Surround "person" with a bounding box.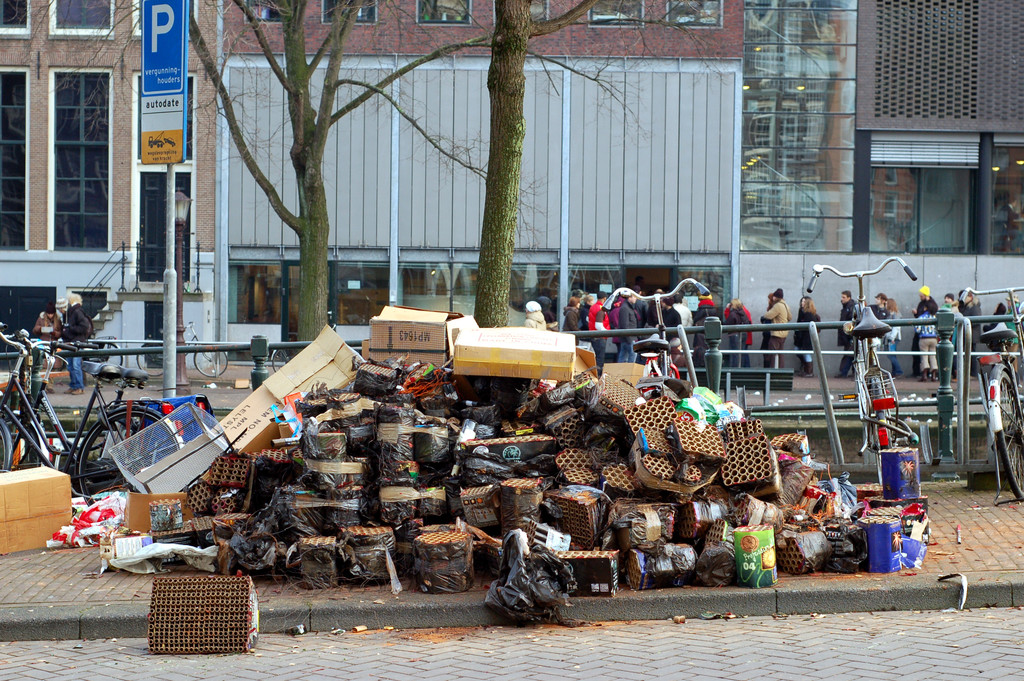
(52,291,95,398).
